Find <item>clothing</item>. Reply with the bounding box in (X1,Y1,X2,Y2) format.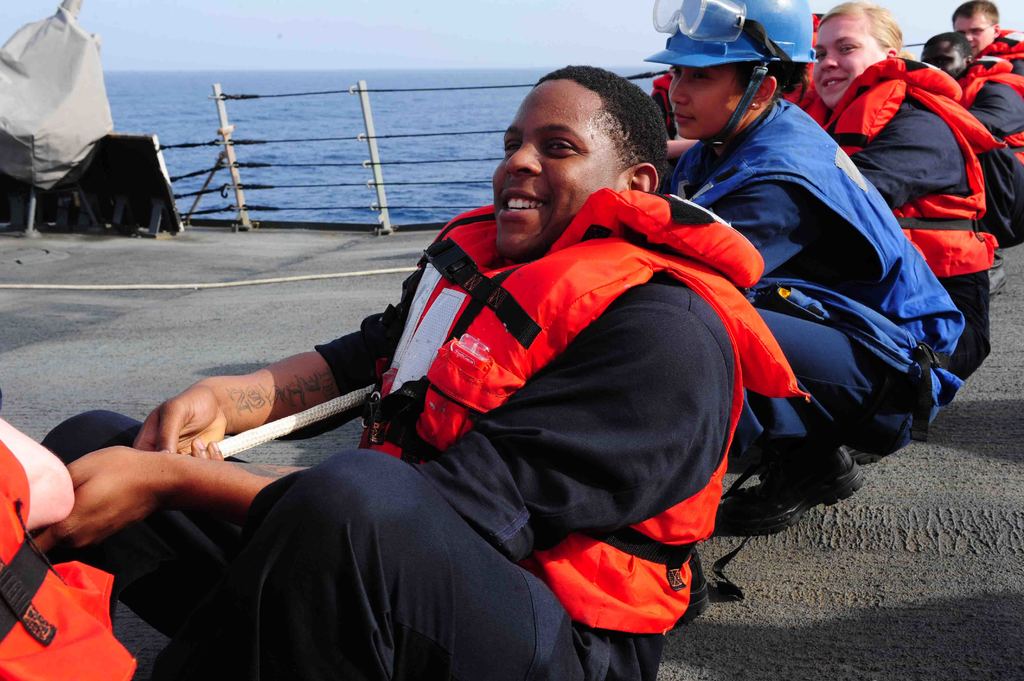
(662,99,963,458).
